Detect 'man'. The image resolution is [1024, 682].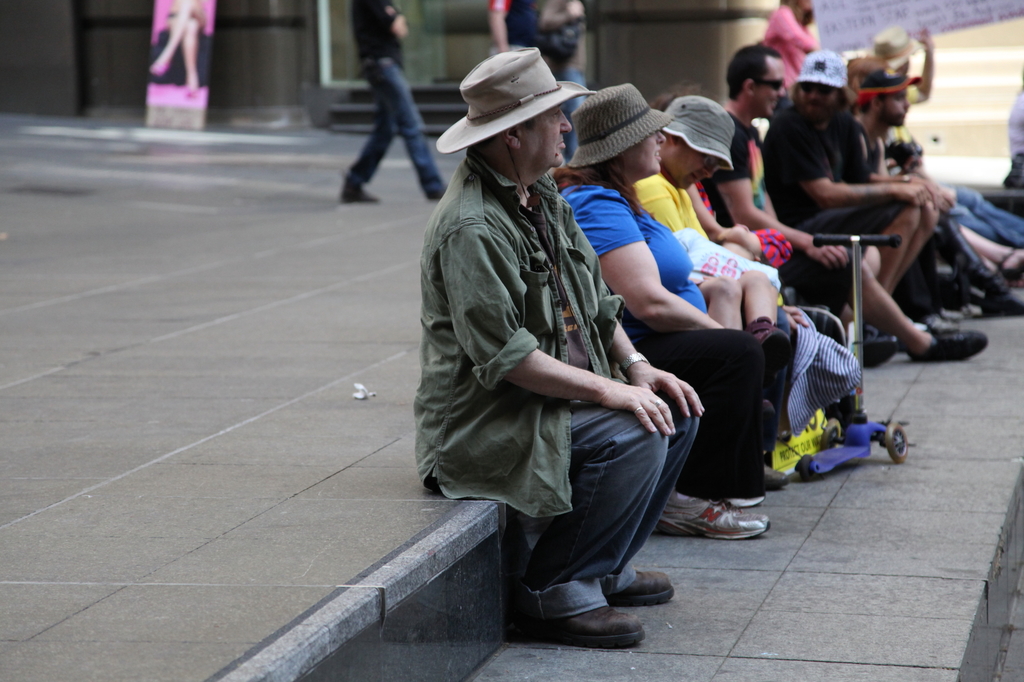
pyautogui.locateOnScreen(335, 0, 442, 216).
